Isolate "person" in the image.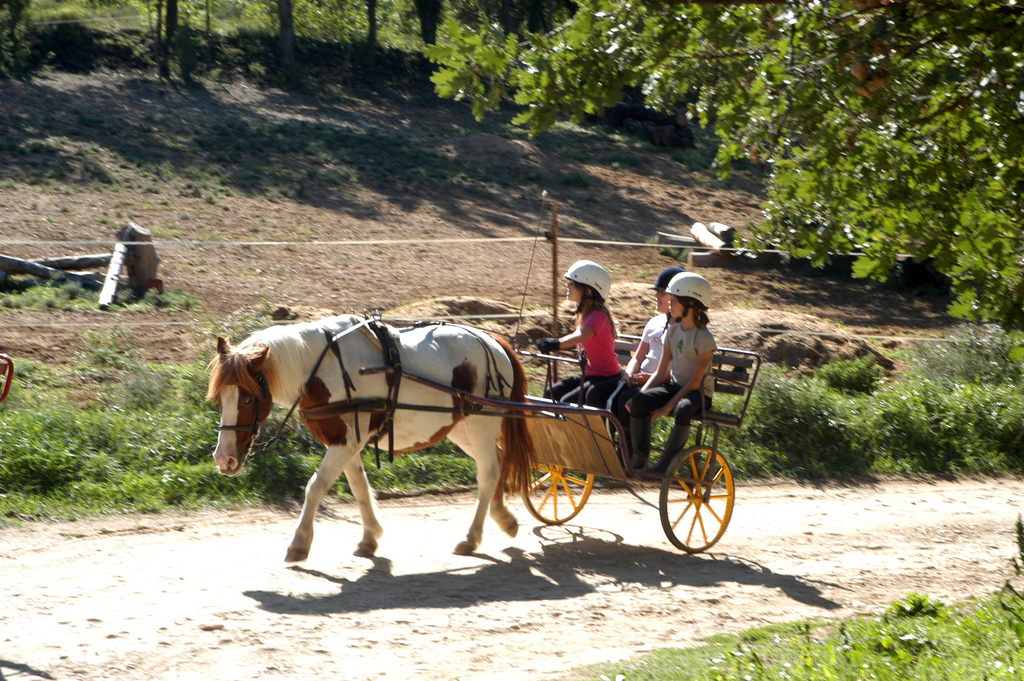
Isolated region: [left=560, top=260, right=636, bottom=431].
